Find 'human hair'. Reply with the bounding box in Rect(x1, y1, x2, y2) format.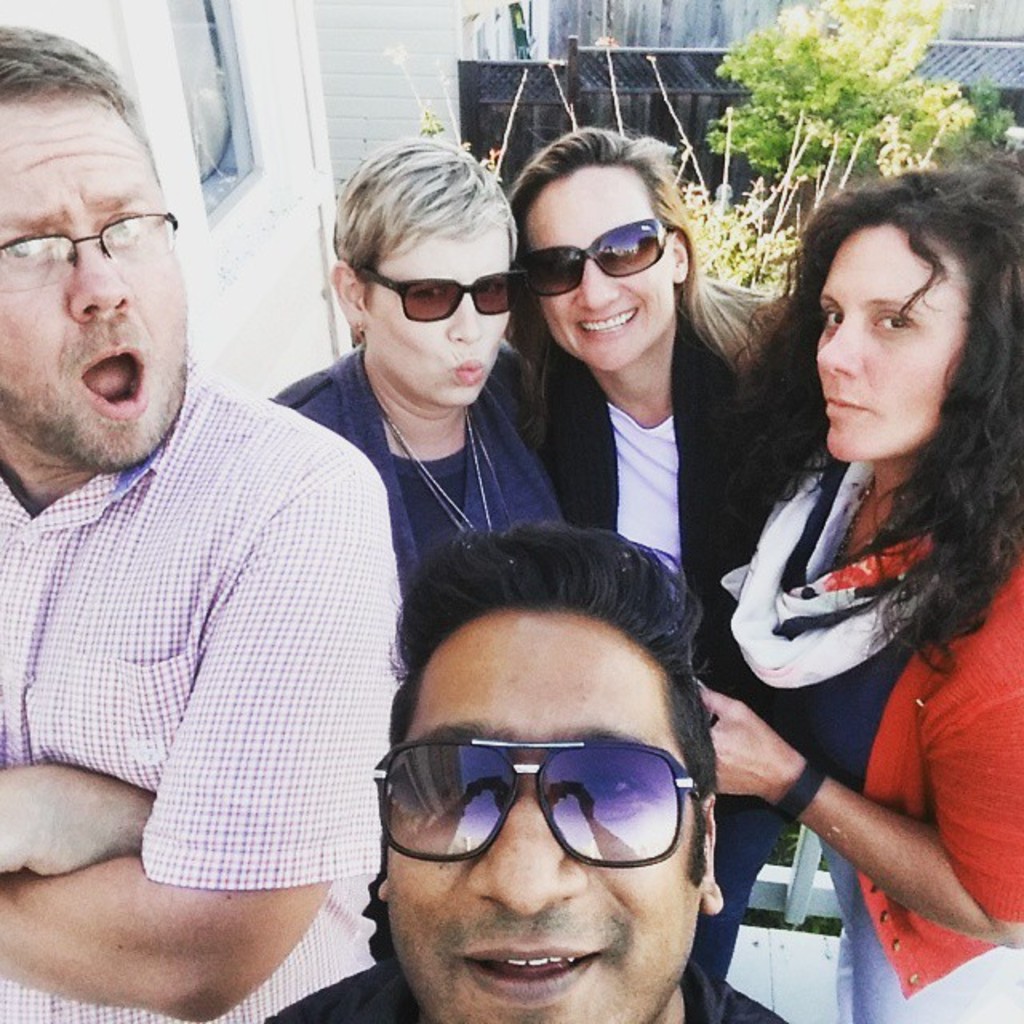
Rect(326, 138, 518, 309).
